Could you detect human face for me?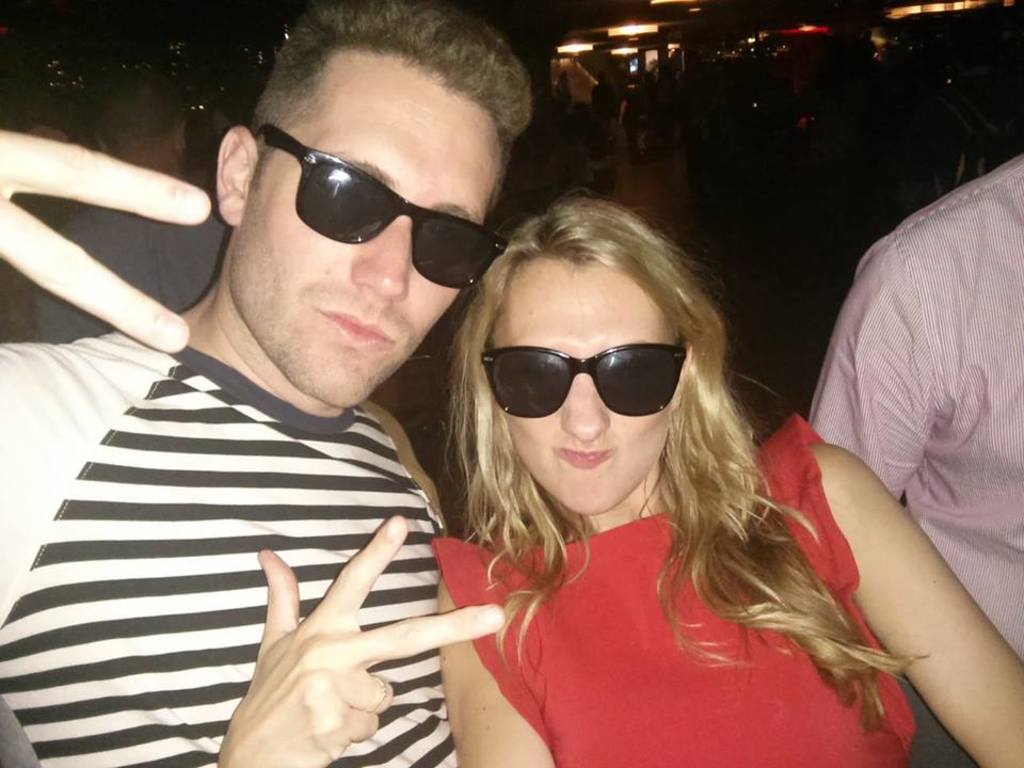
Detection result: [211,50,509,415].
